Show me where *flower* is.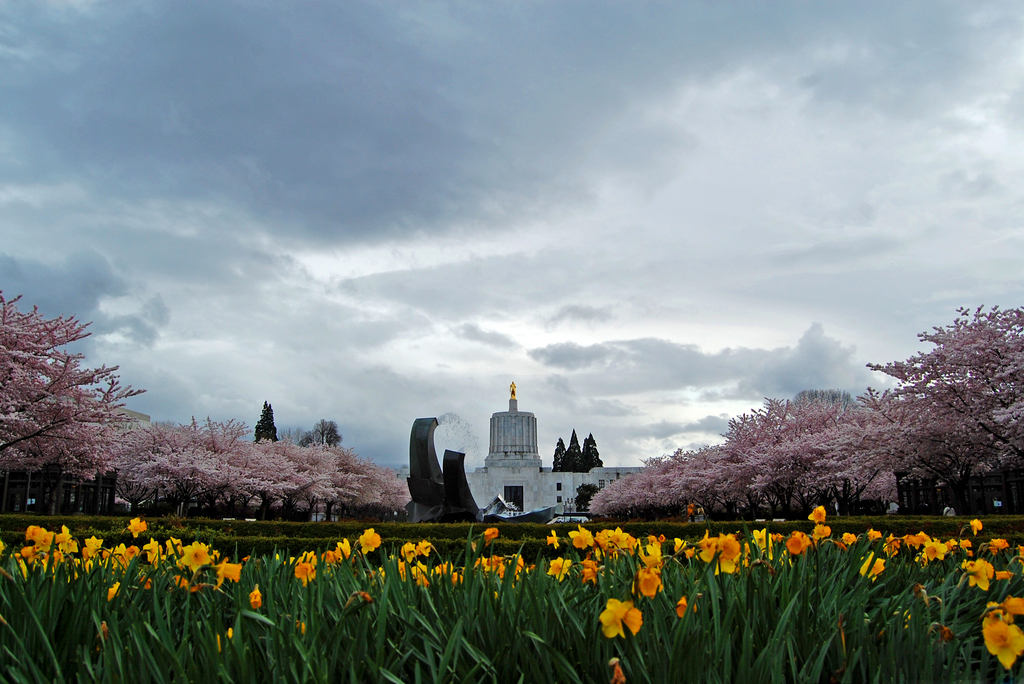
*flower* is at <bbox>806, 505, 827, 524</bbox>.
